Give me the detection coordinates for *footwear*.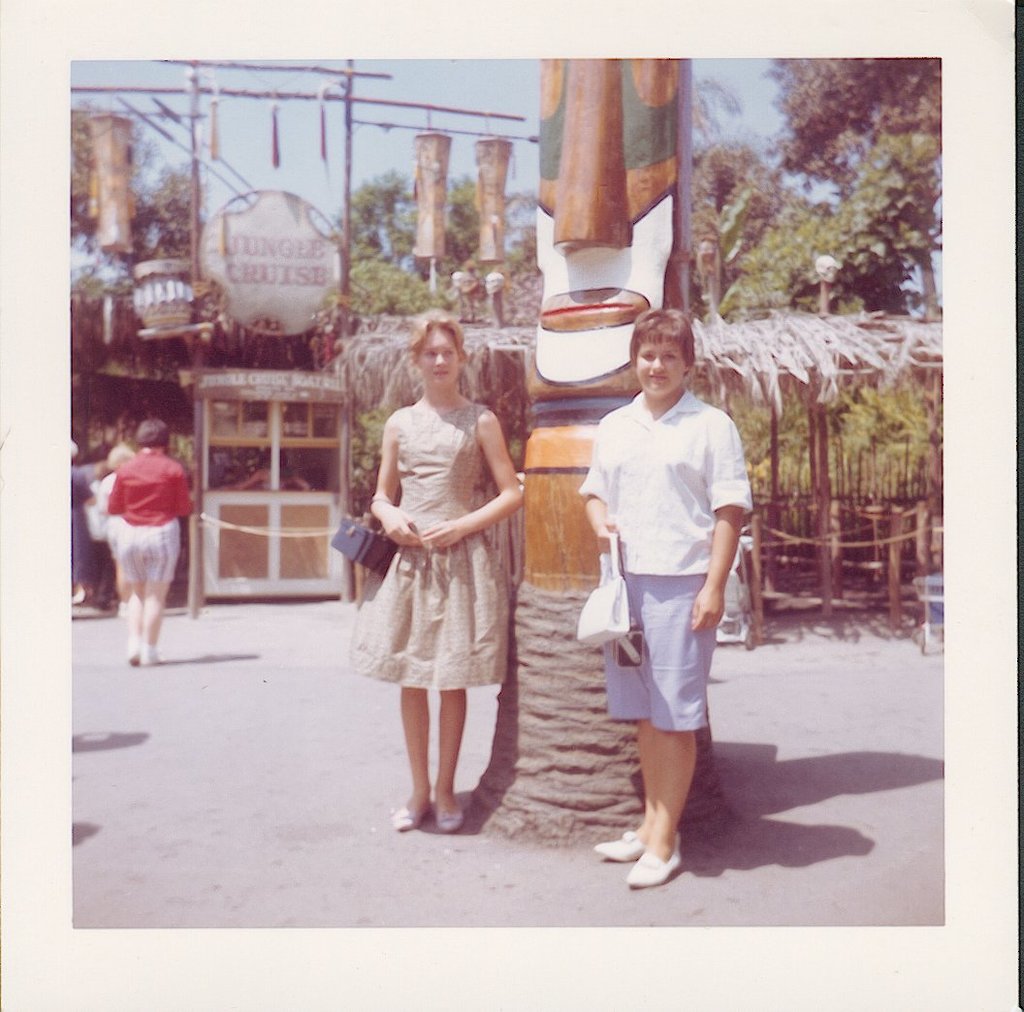
BBox(624, 839, 688, 894).
